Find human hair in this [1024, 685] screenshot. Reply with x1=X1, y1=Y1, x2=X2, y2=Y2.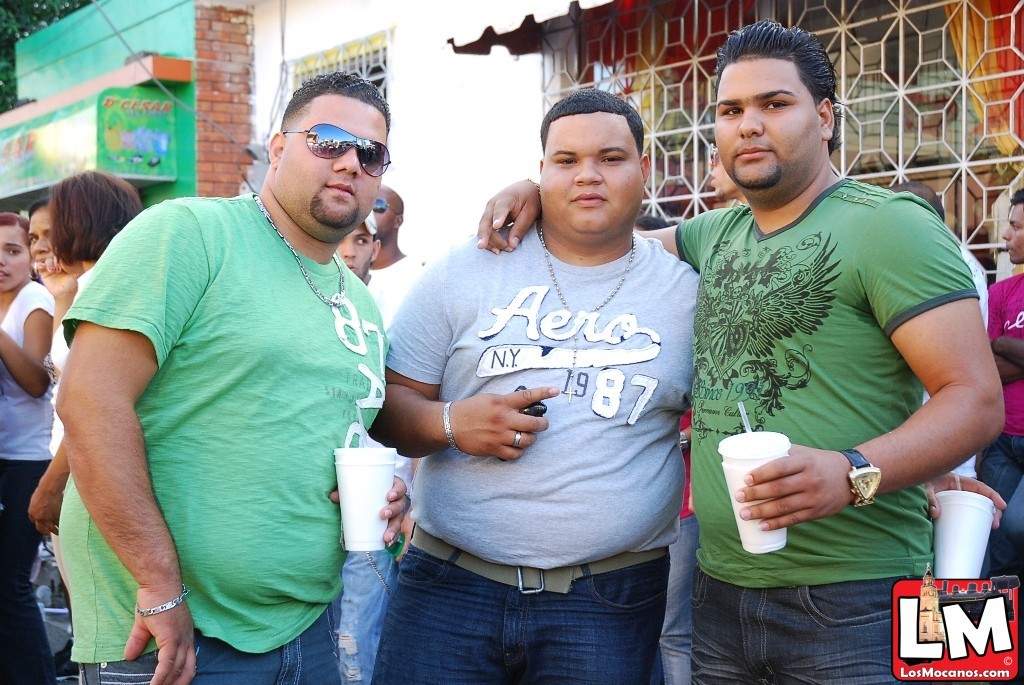
x1=539, y1=86, x2=648, y2=169.
